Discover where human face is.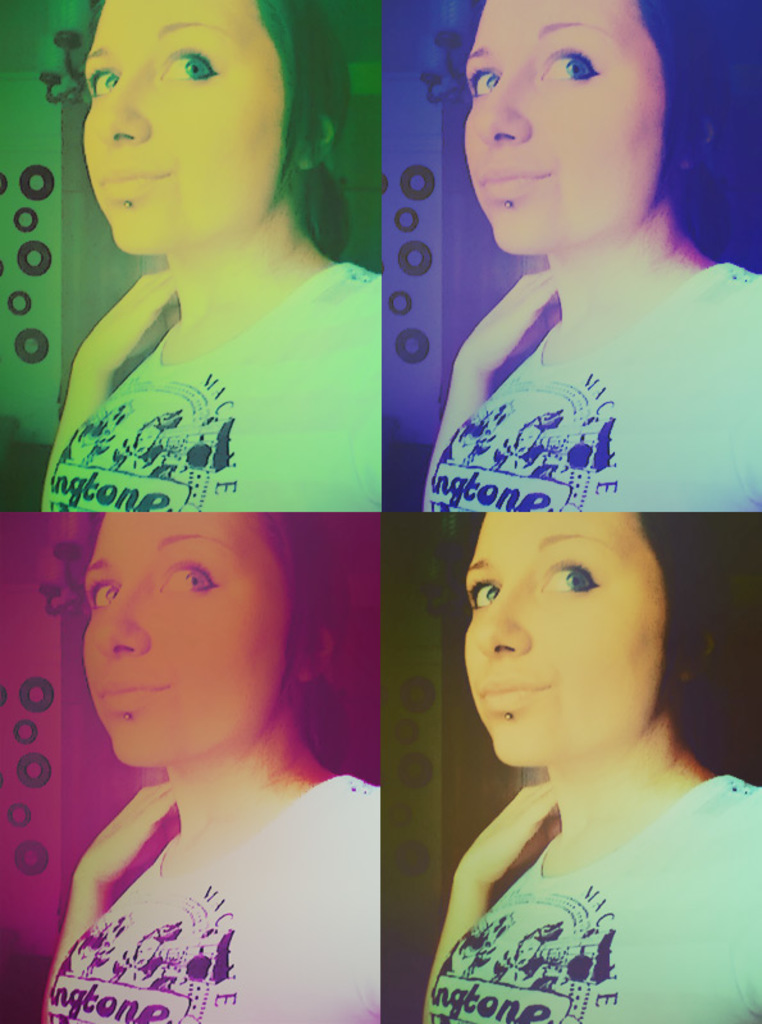
Discovered at detection(85, 3, 282, 252).
